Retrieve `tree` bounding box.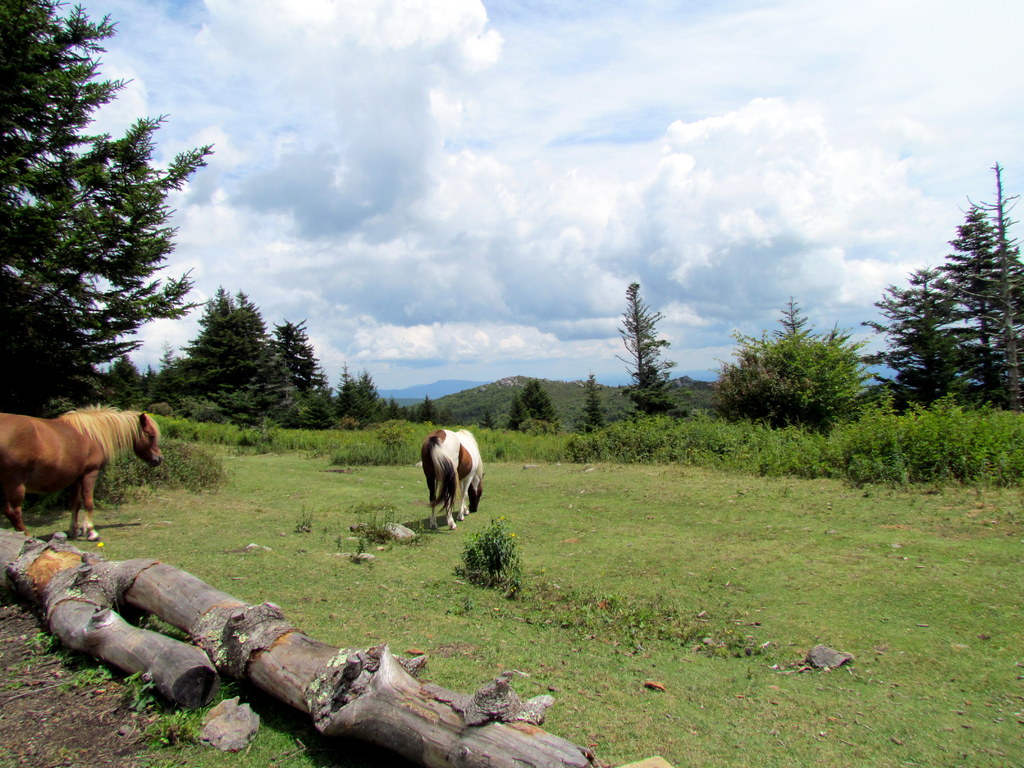
Bounding box: <region>472, 402, 501, 431</region>.
